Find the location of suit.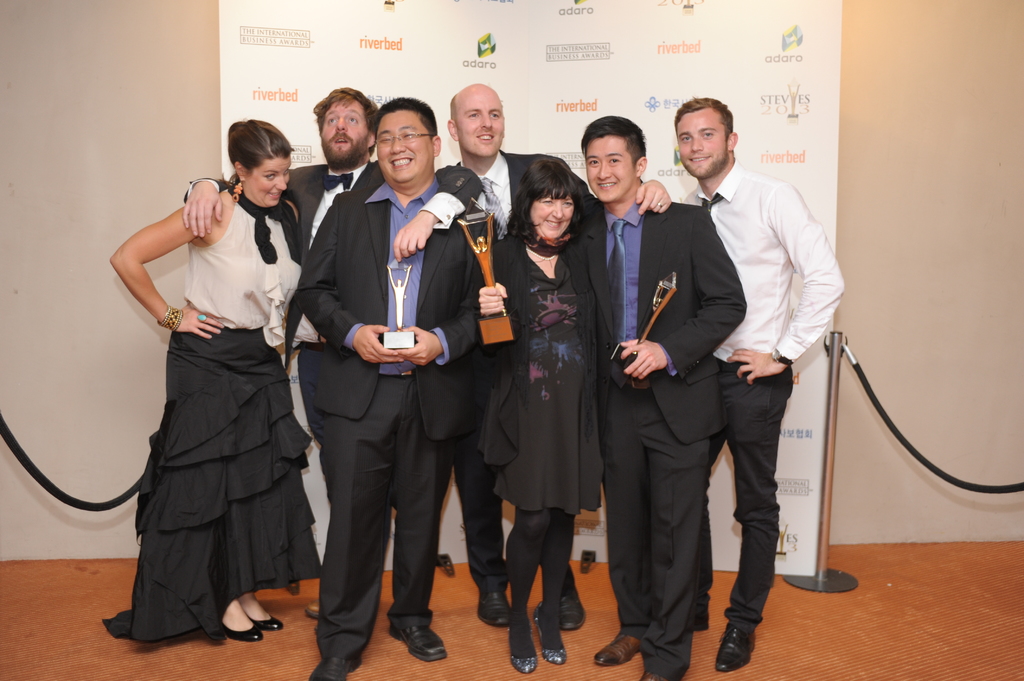
Location: bbox=(188, 162, 483, 448).
